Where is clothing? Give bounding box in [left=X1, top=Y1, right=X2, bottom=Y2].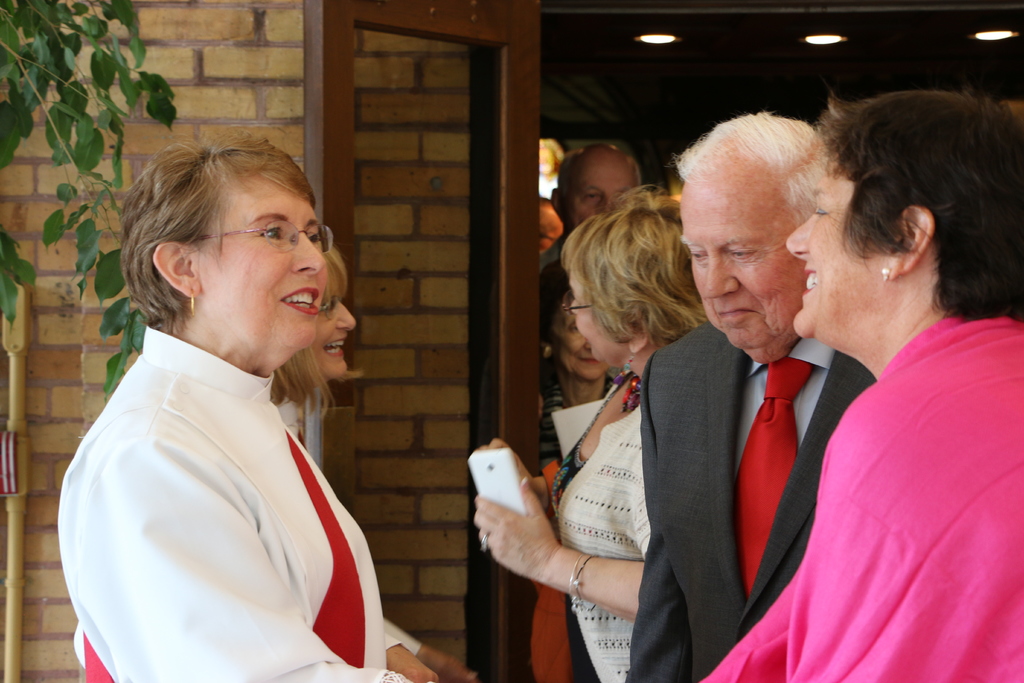
[left=538, top=236, right=565, bottom=267].
